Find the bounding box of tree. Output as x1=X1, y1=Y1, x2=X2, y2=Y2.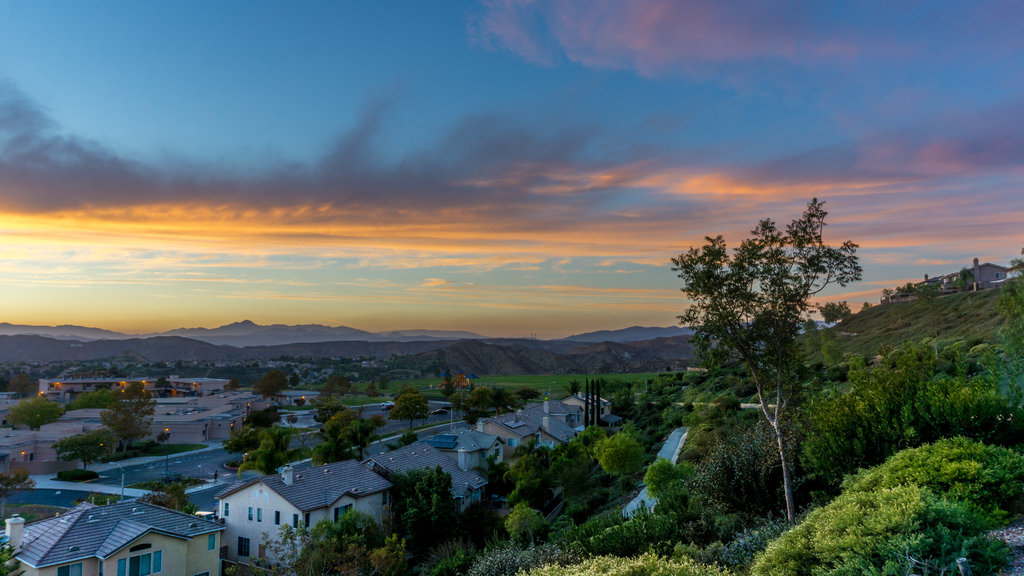
x1=250, y1=367, x2=285, y2=401.
